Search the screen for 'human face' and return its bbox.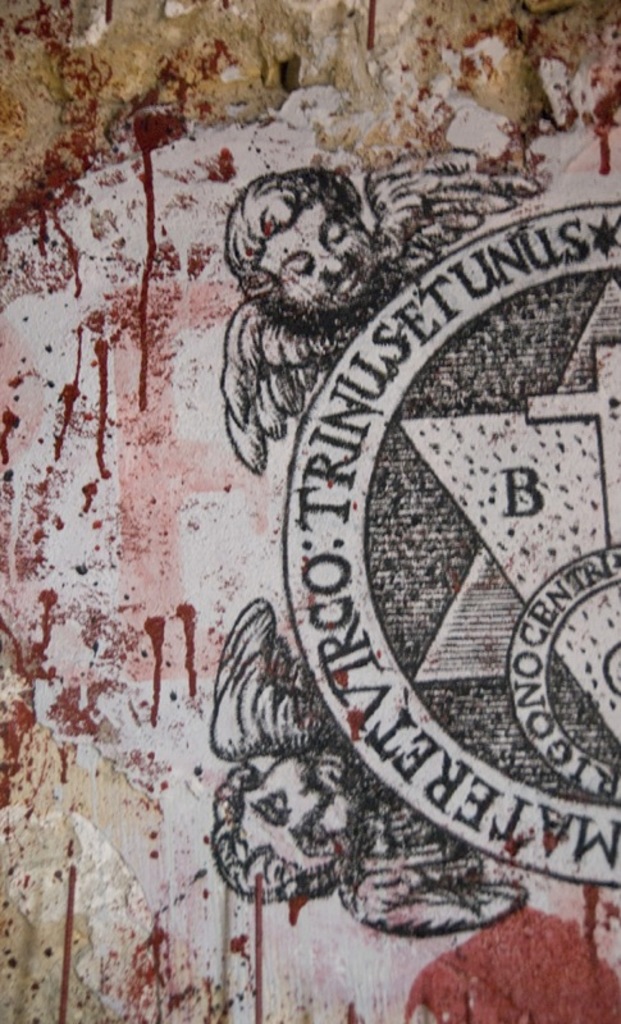
Found: rect(248, 195, 383, 320).
